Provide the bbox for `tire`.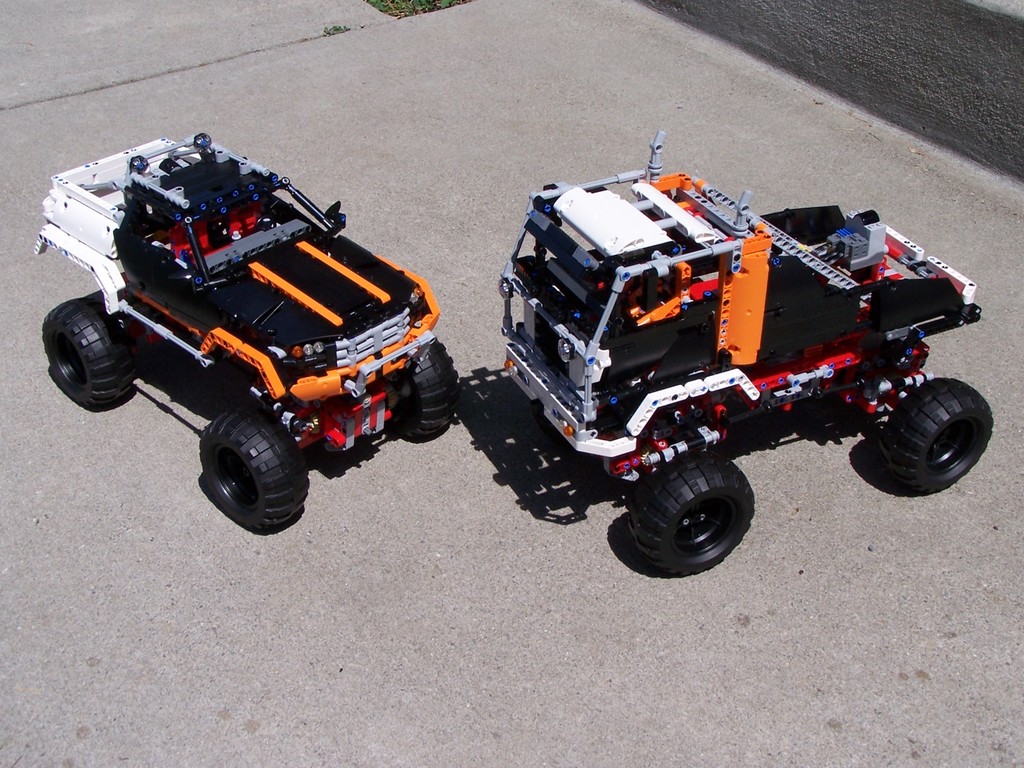
386, 346, 461, 445.
